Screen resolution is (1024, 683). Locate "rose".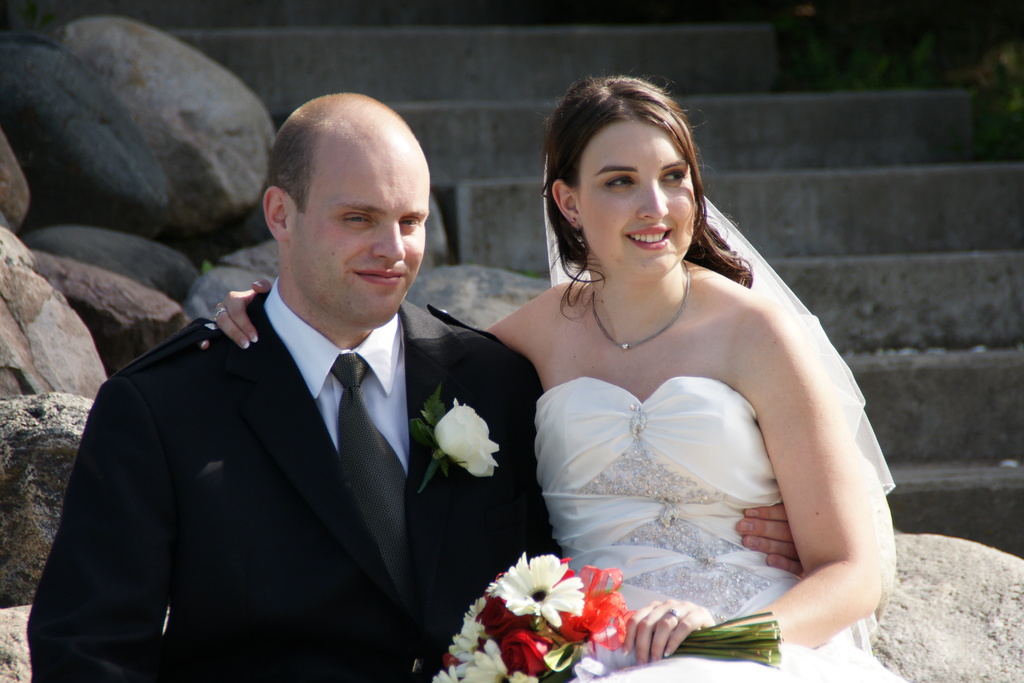
496/629/554/677.
